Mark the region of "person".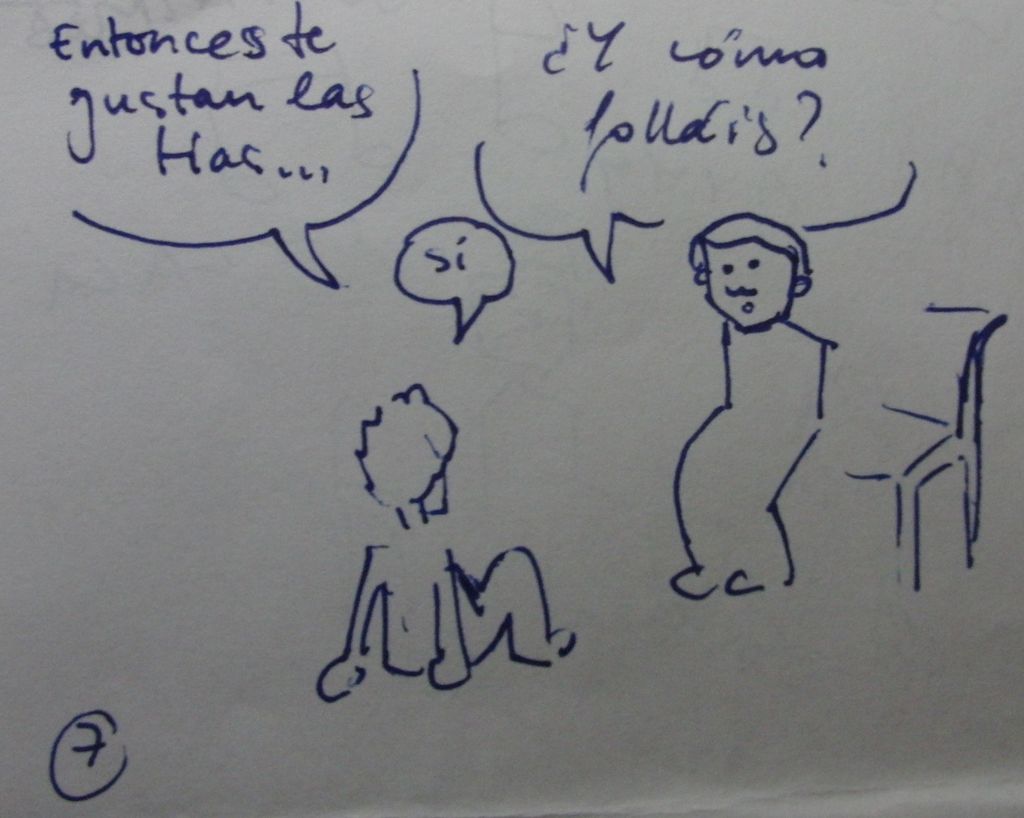
Region: 670,205,847,597.
